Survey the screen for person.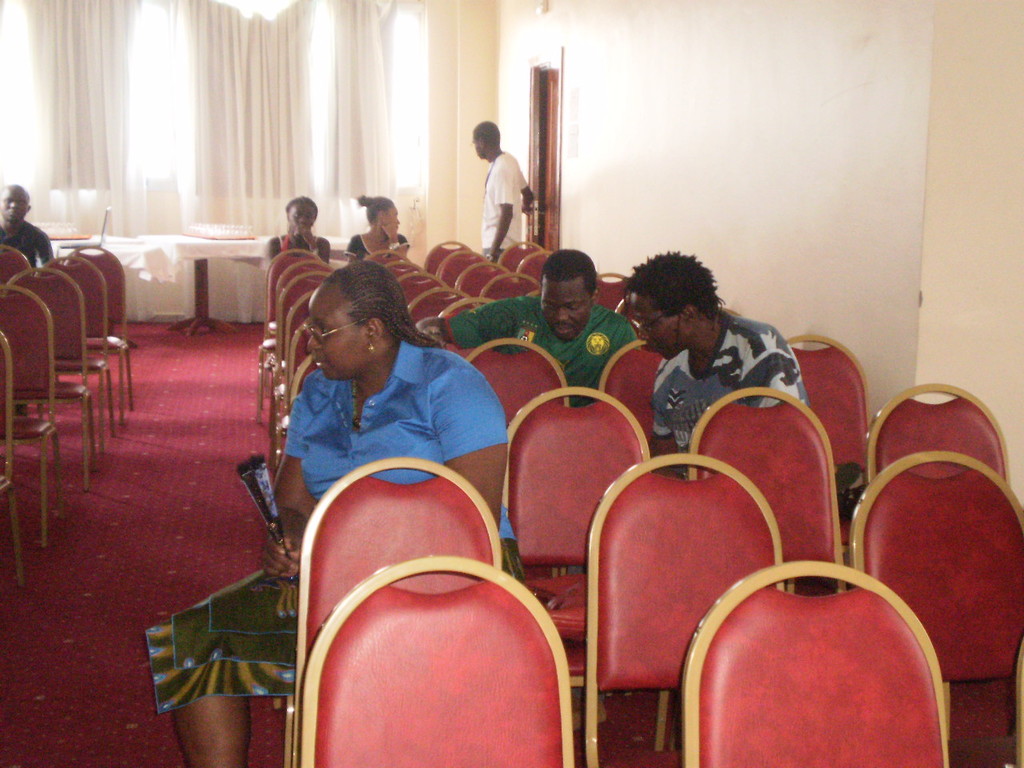
Survey found: (343,195,407,259).
